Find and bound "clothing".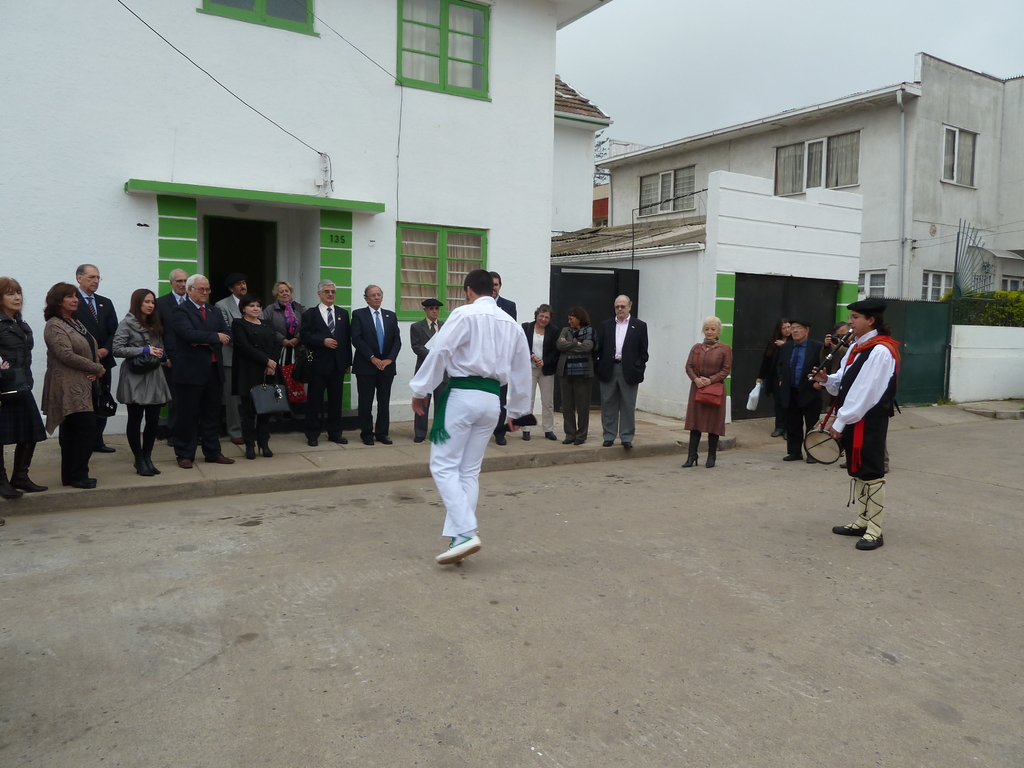
Bound: bbox=(1, 311, 44, 442).
